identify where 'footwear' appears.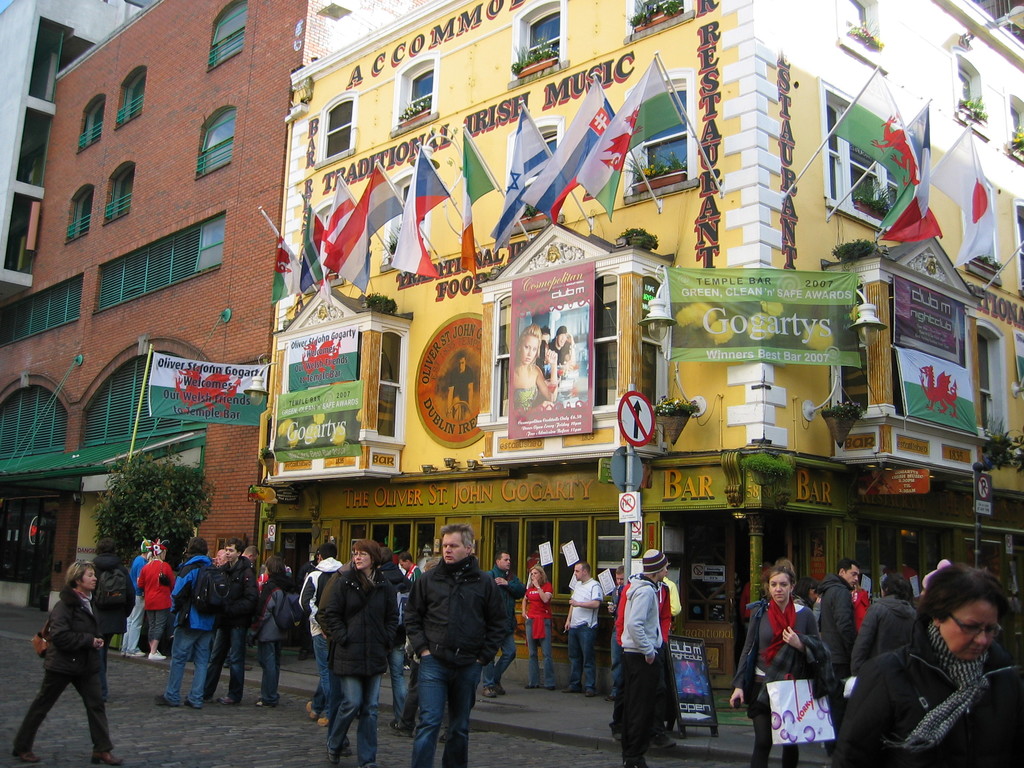
Appears at {"x1": 391, "y1": 719, "x2": 399, "y2": 730}.
